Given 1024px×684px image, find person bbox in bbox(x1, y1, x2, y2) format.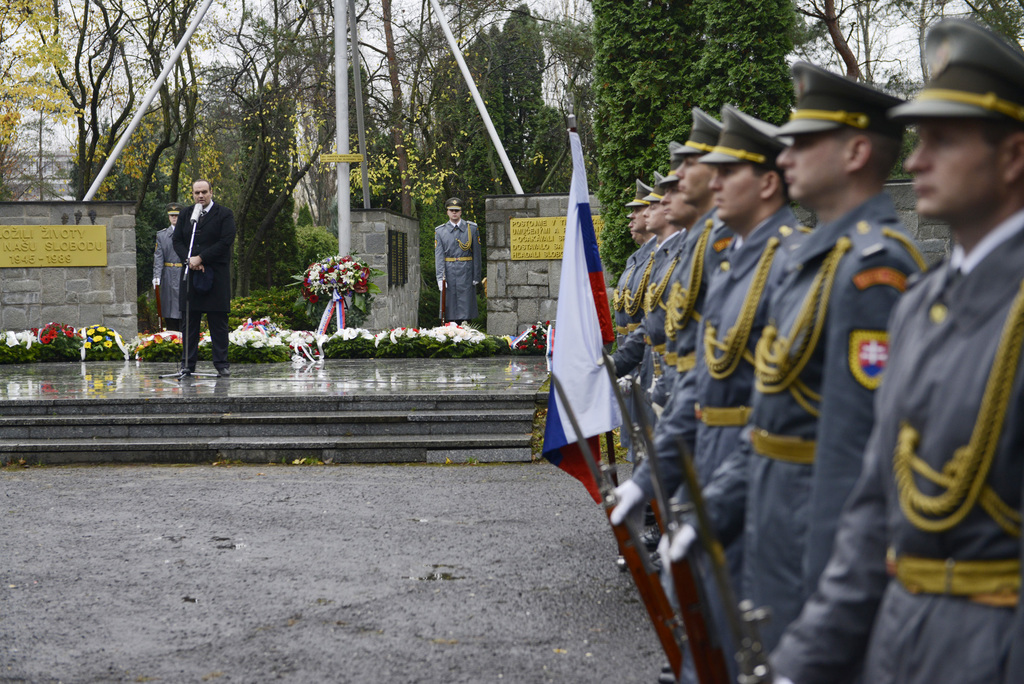
bbox(428, 195, 481, 325).
